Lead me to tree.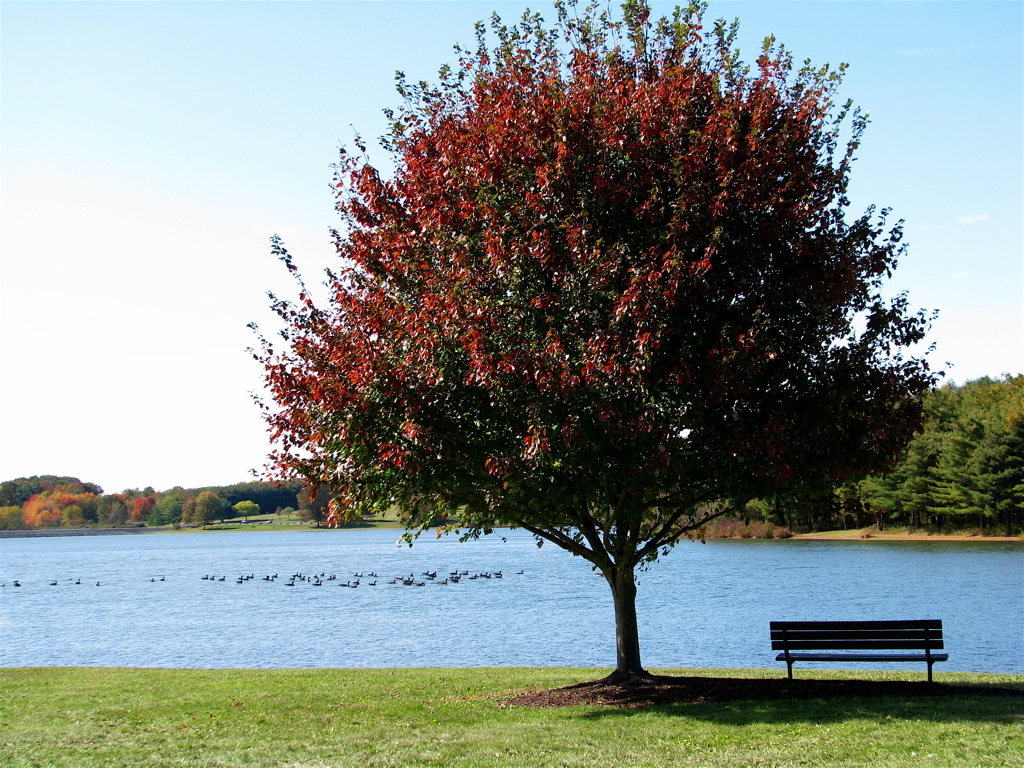
Lead to (x1=201, y1=484, x2=228, y2=521).
